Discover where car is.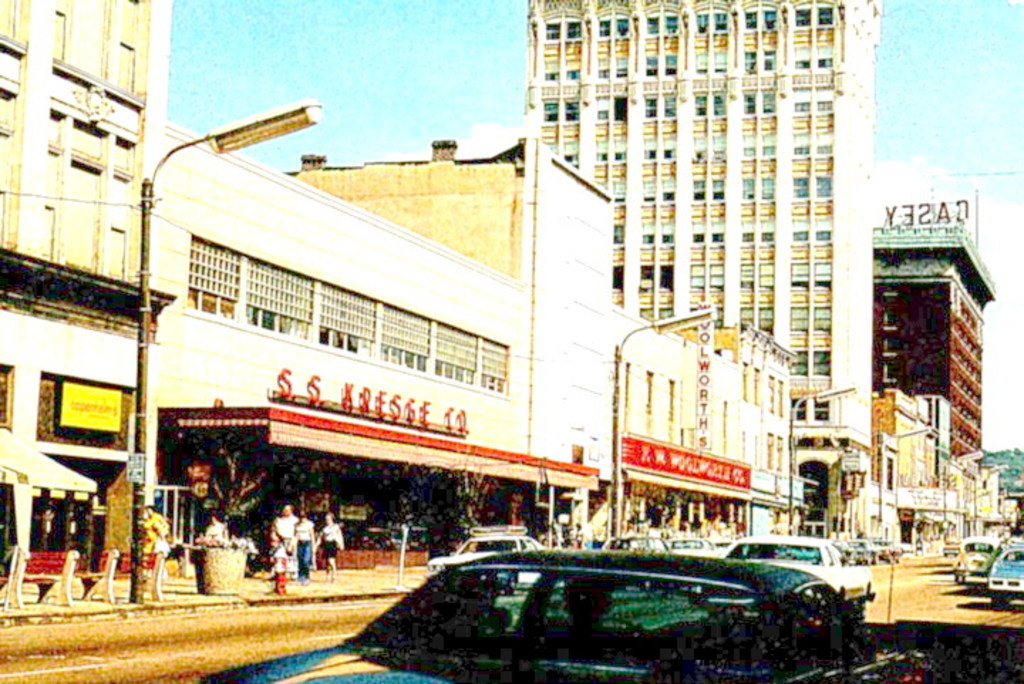
Discovered at 732,535,868,621.
